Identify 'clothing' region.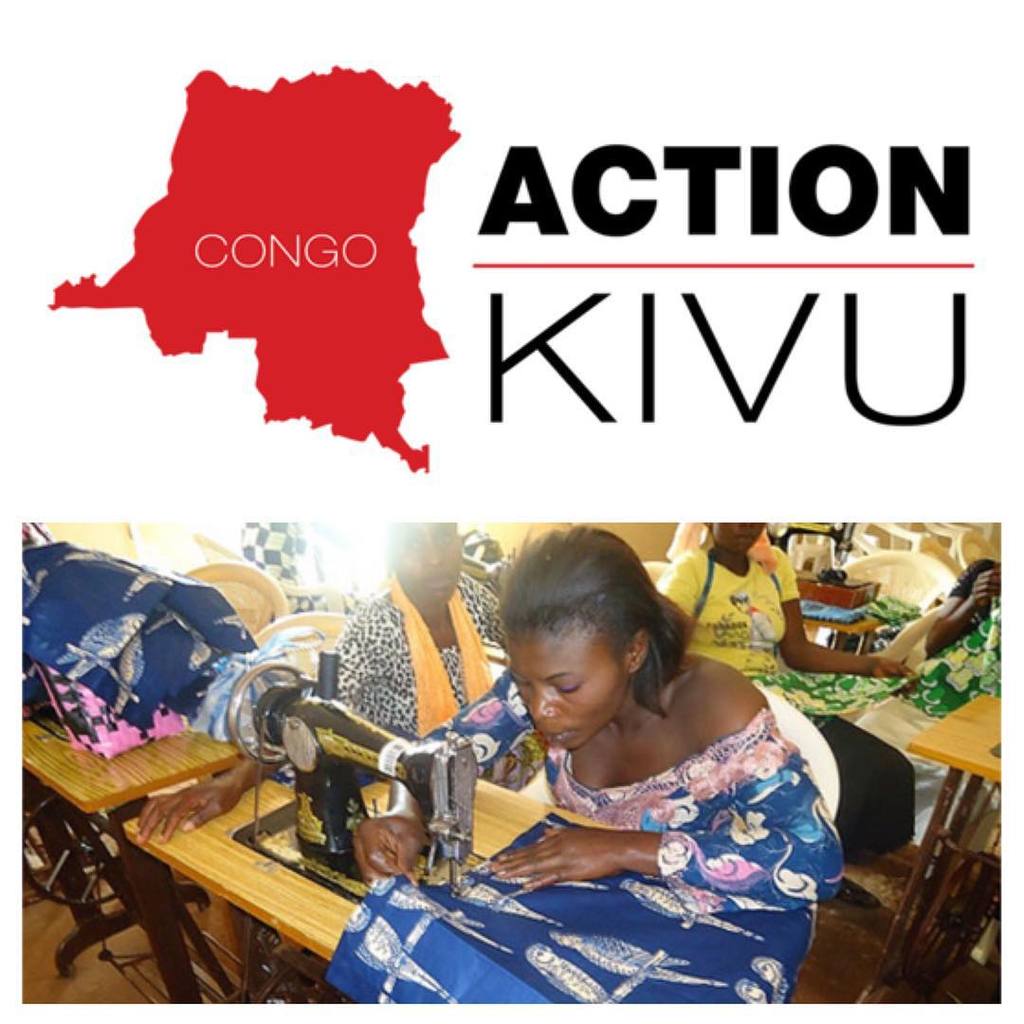
Region: select_region(330, 829, 836, 1018).
